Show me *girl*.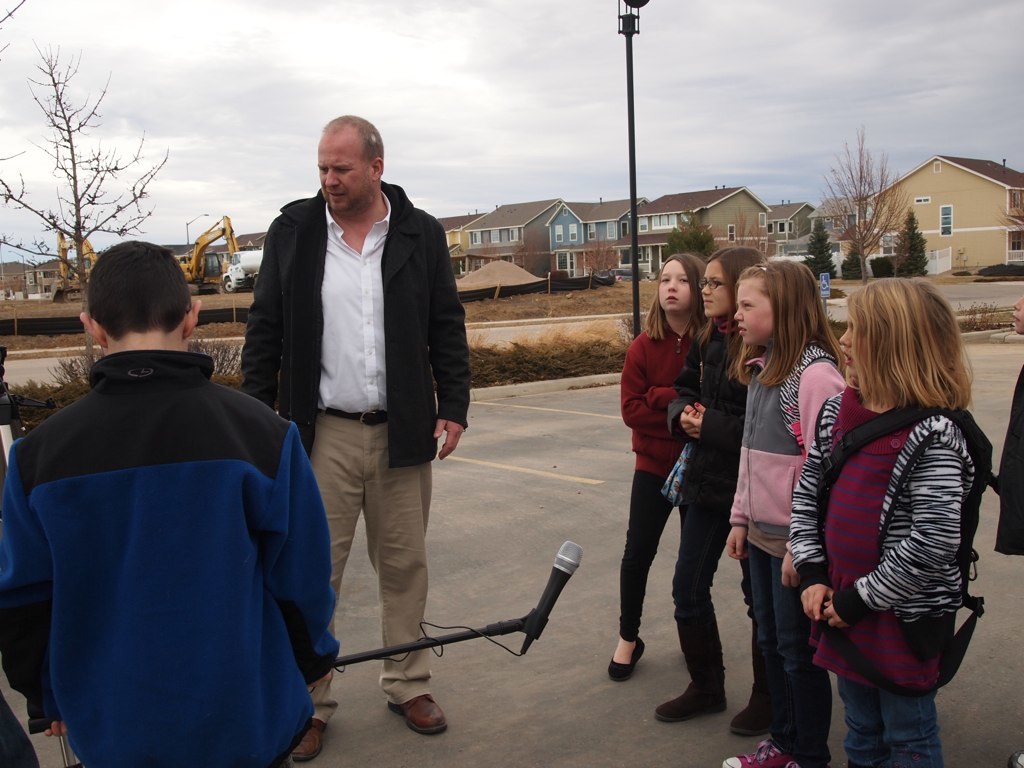
*girl* is here: rect(656, 249, 771, 735).
